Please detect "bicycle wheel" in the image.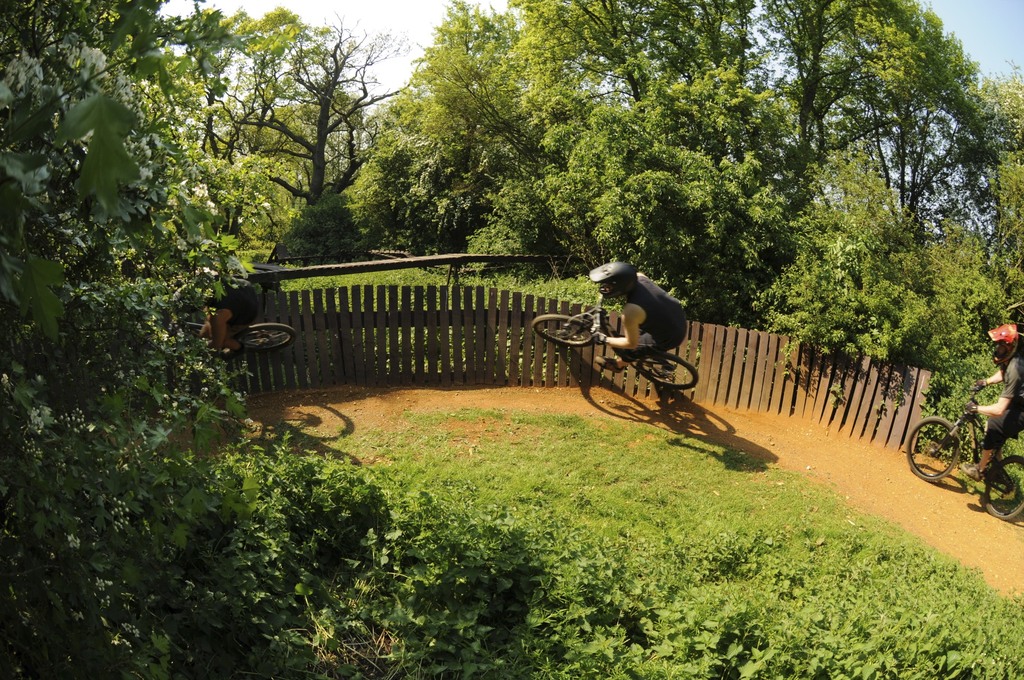
l=634, t=350, r=700, b=393.
